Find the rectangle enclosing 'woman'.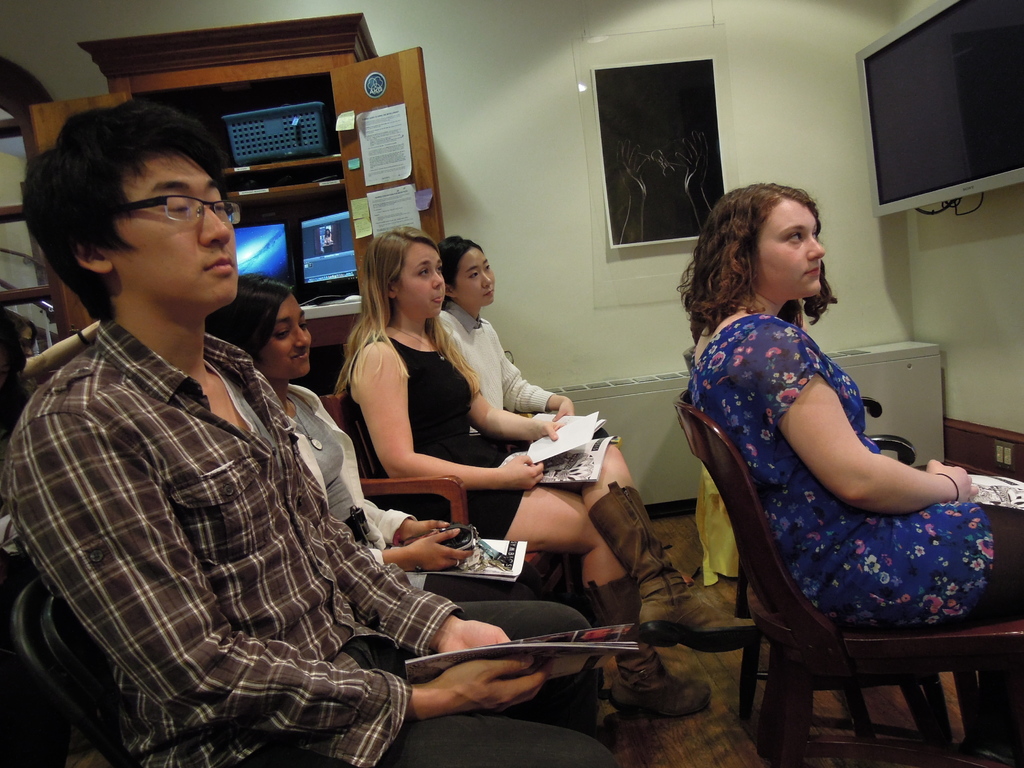
(324, 221, 758, 718).
